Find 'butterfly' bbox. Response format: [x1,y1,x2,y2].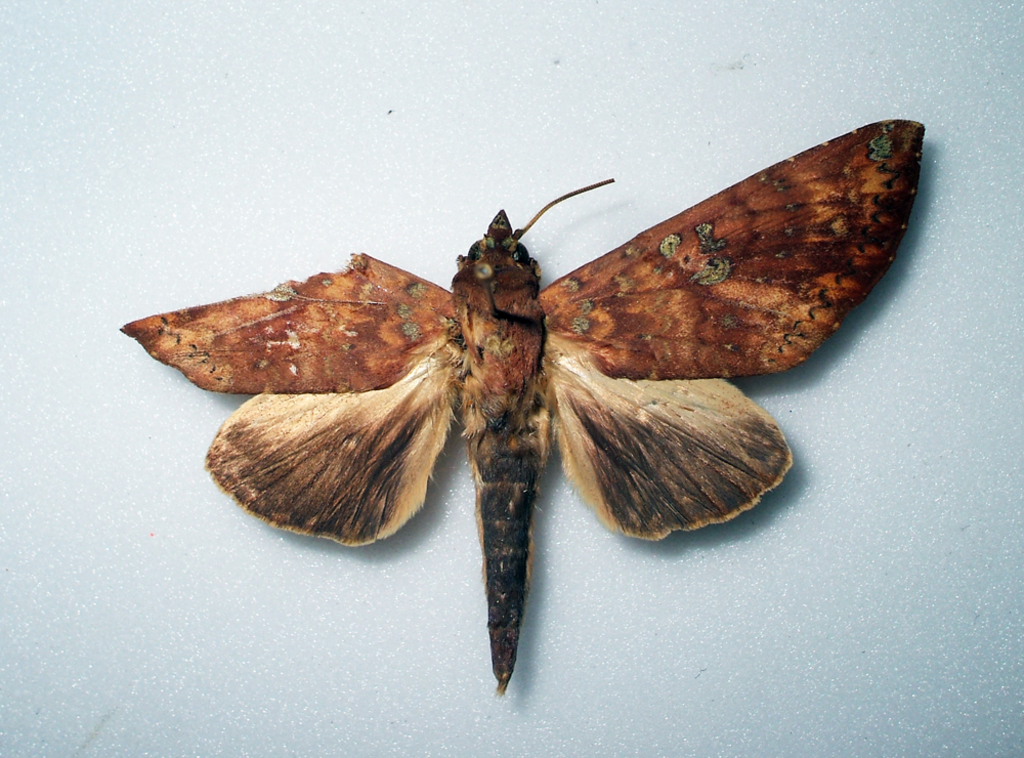
[121,149,907,678].
